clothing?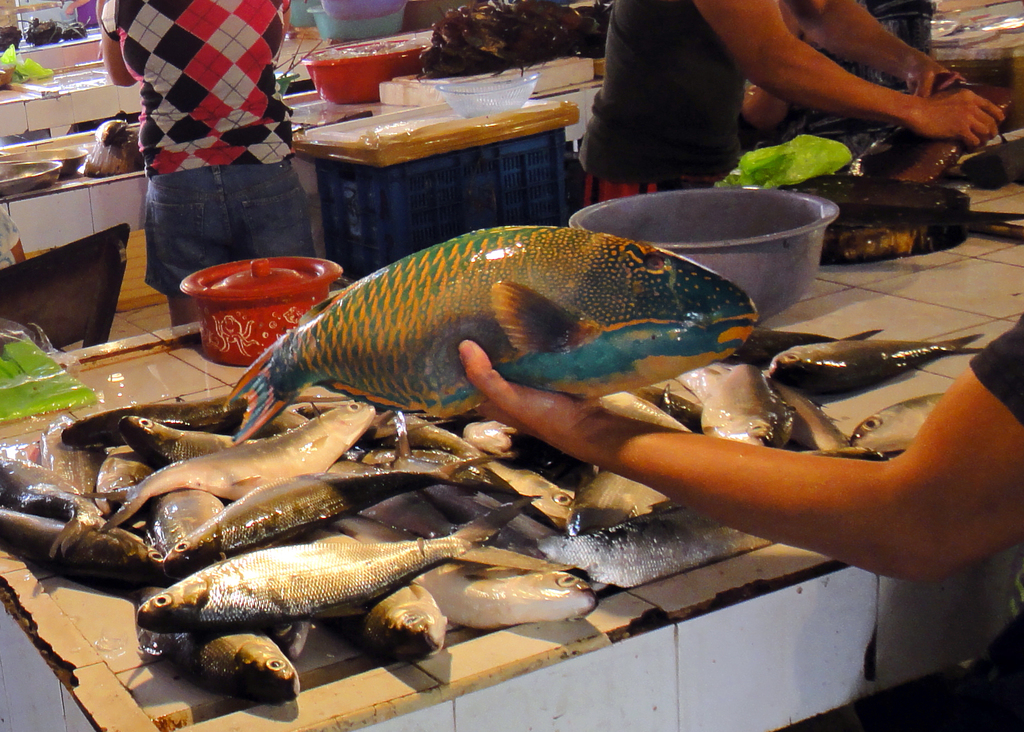
region(128, 27, 298, 216)
